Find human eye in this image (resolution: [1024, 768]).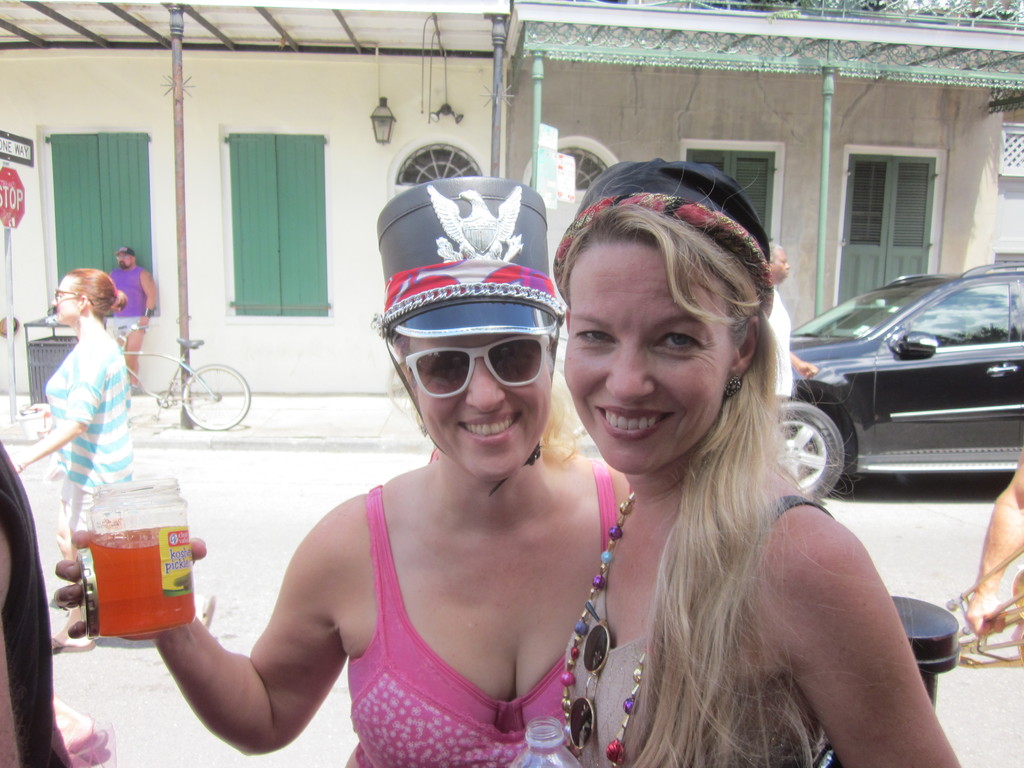
<region>577, 321, 622, 351</region>.
